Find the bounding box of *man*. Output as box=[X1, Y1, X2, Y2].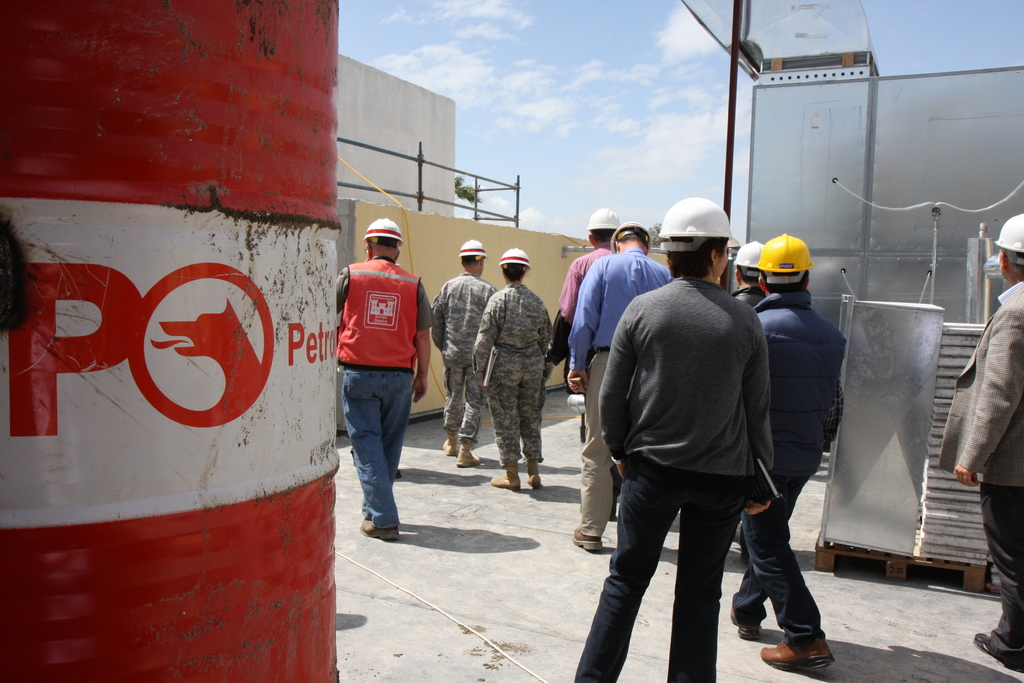
box=[331, 215, 440, 542].
